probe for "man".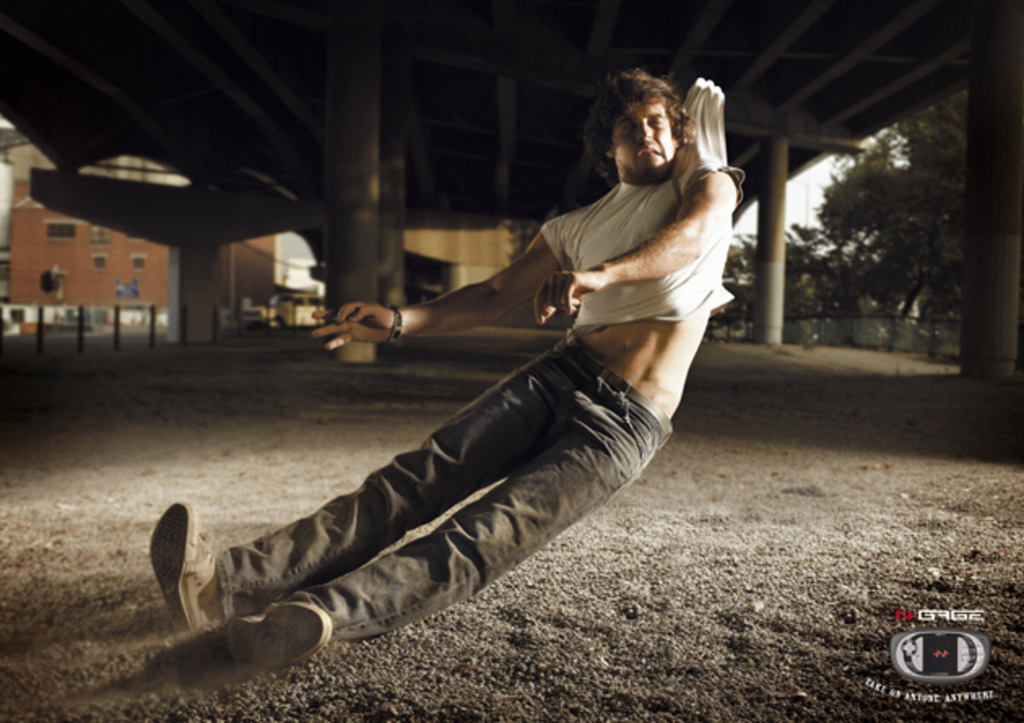
Probe result: [143, 148, 733, 660].
